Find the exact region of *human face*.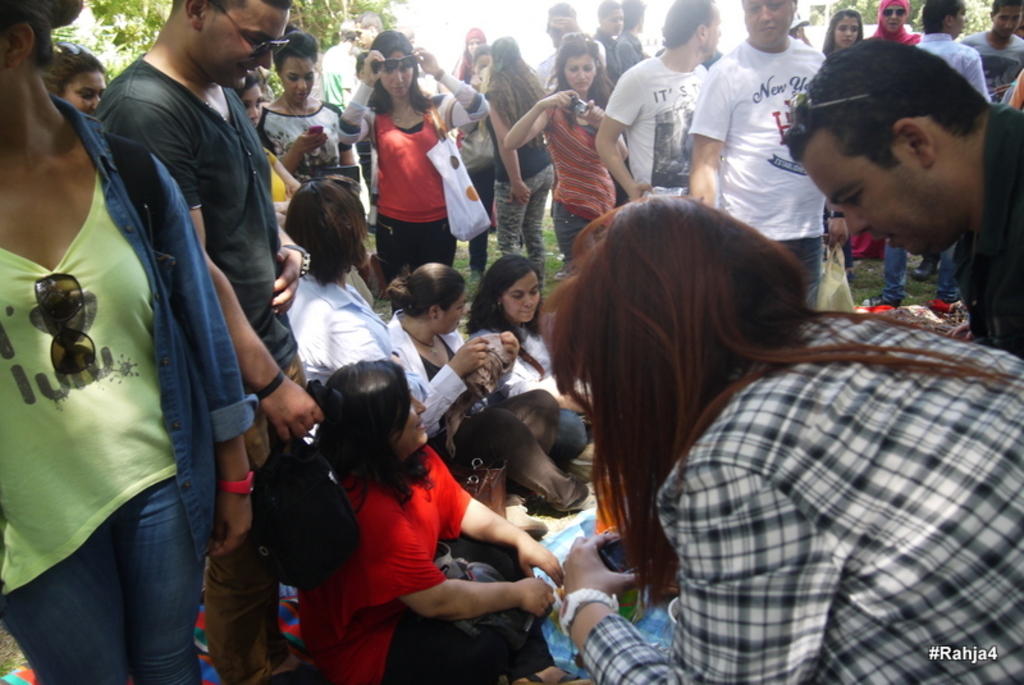
Exact region: select_region(278, 52, 315, 96).
